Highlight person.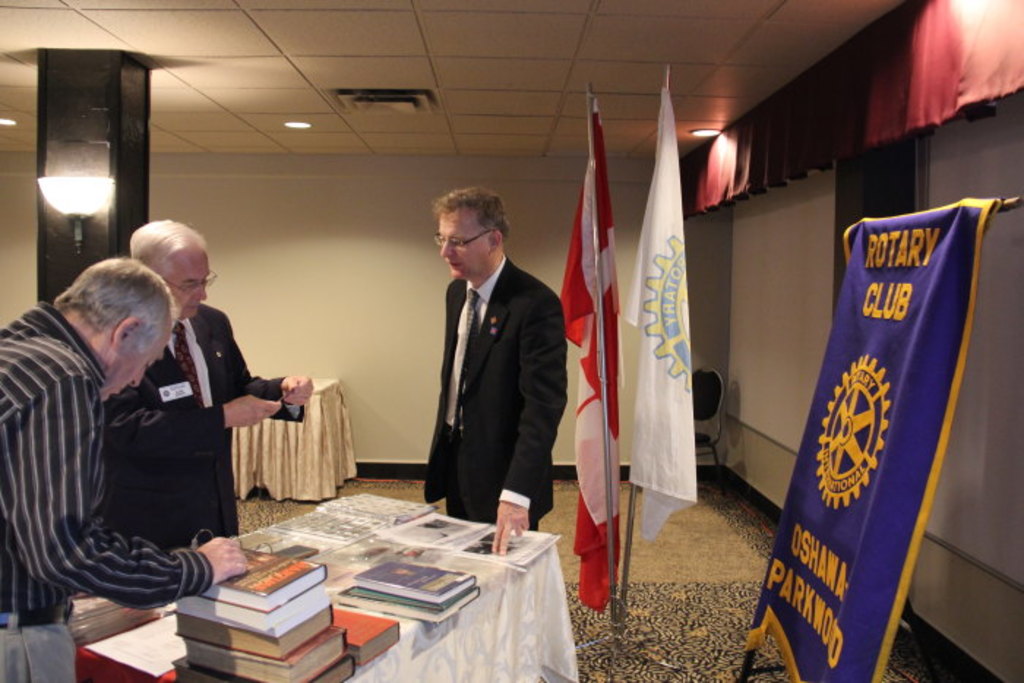
Highlighted region: region(99, 216, 313, 553).
